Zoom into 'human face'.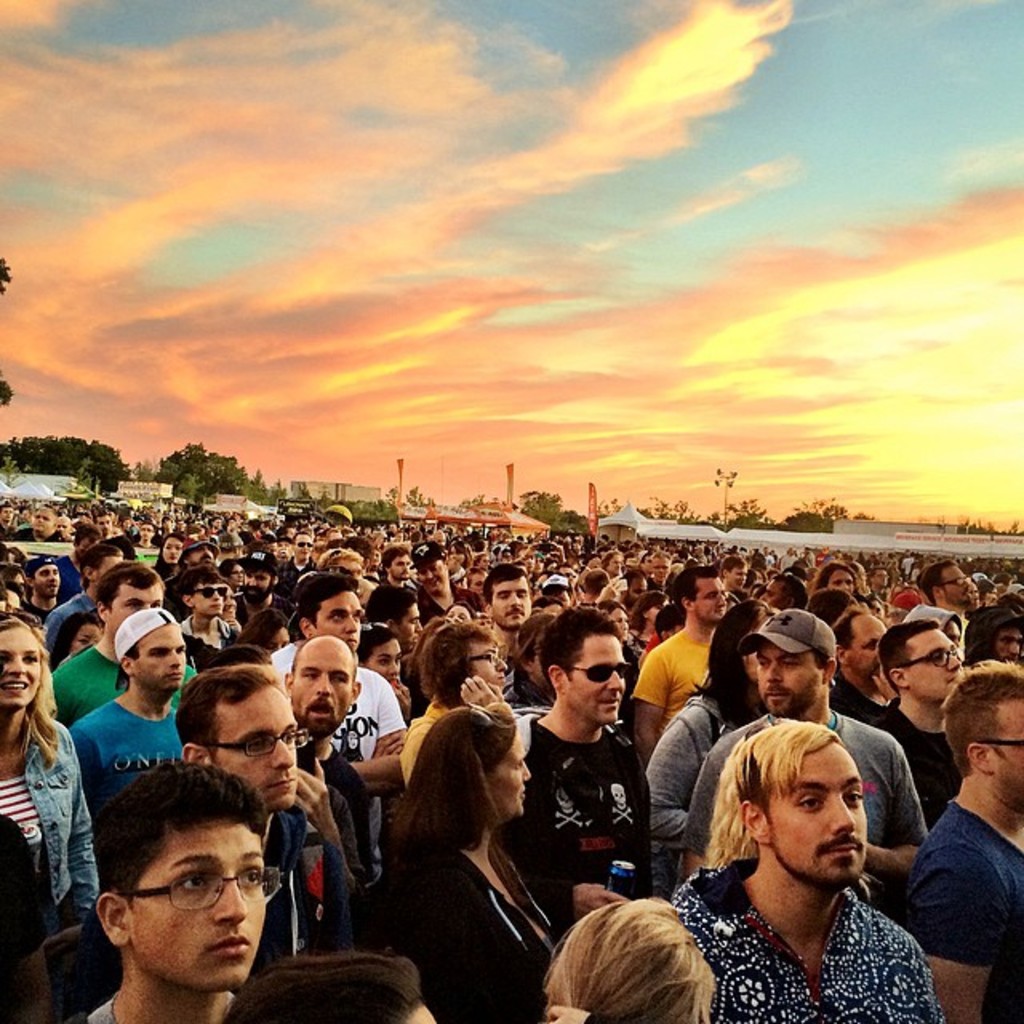
Zoom target: locate(754, 642, 818, 718).
